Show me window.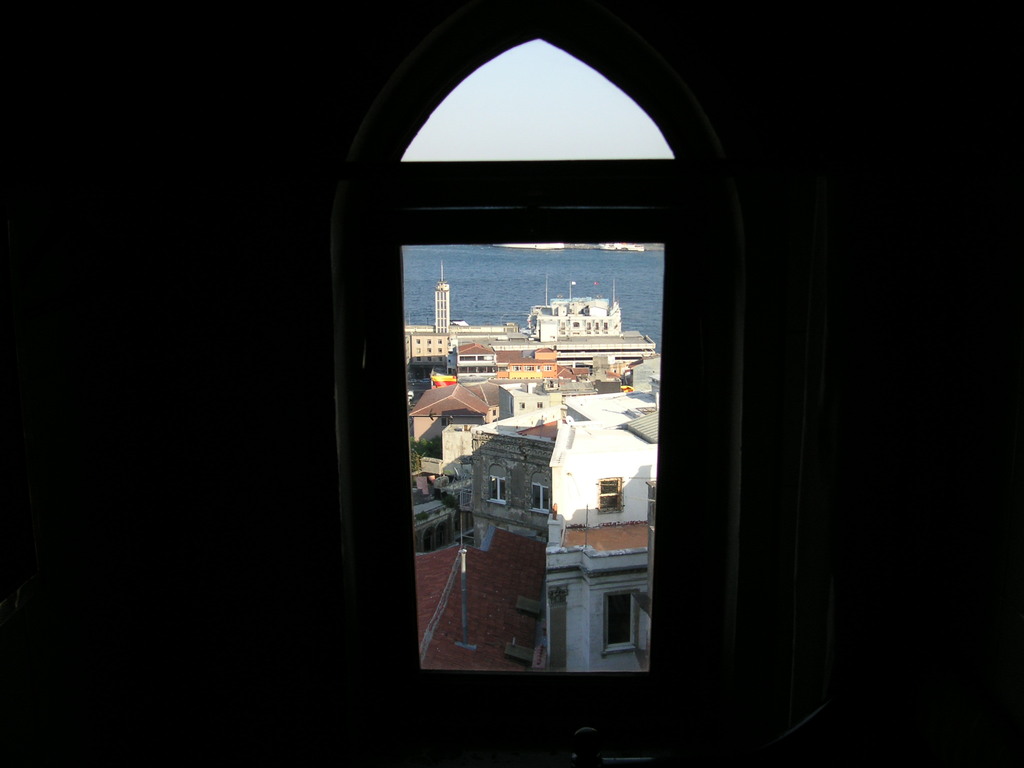
window is here: (436, 289, 447, 333).
